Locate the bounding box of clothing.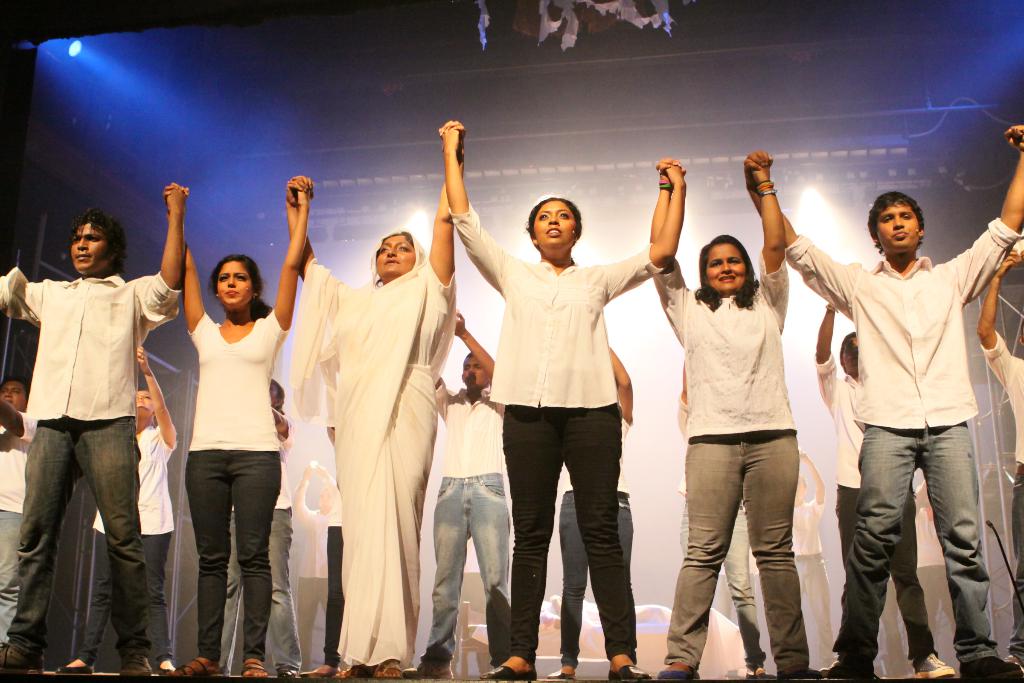
Bounding box: (left=811, top=353, right=938, bottom=648).
